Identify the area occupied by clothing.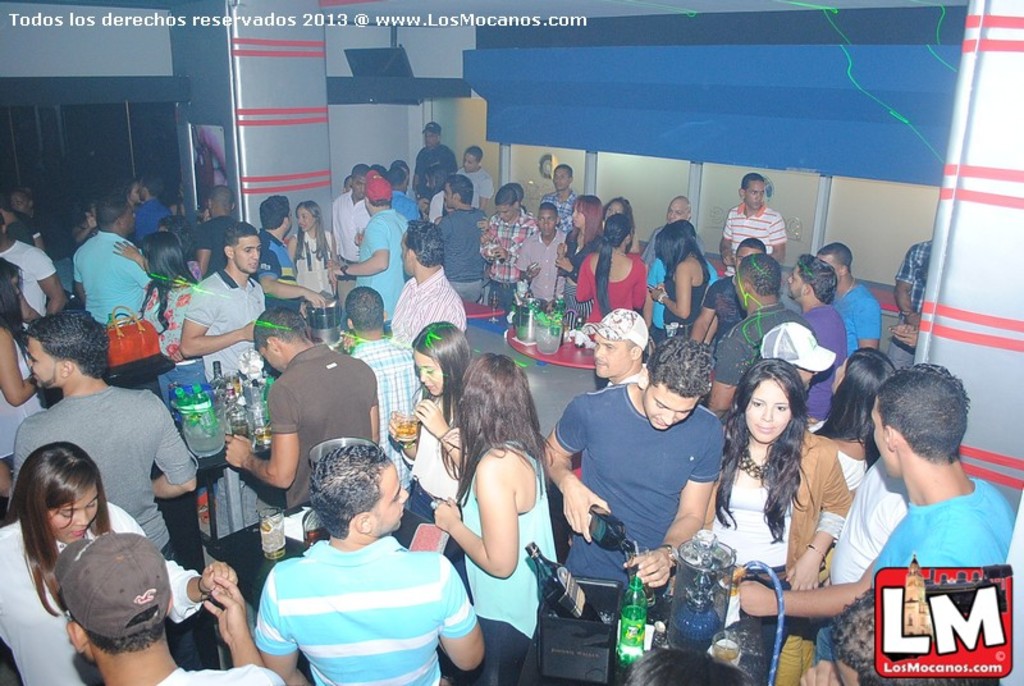
Area: detection(643, 251, 723, 337).
